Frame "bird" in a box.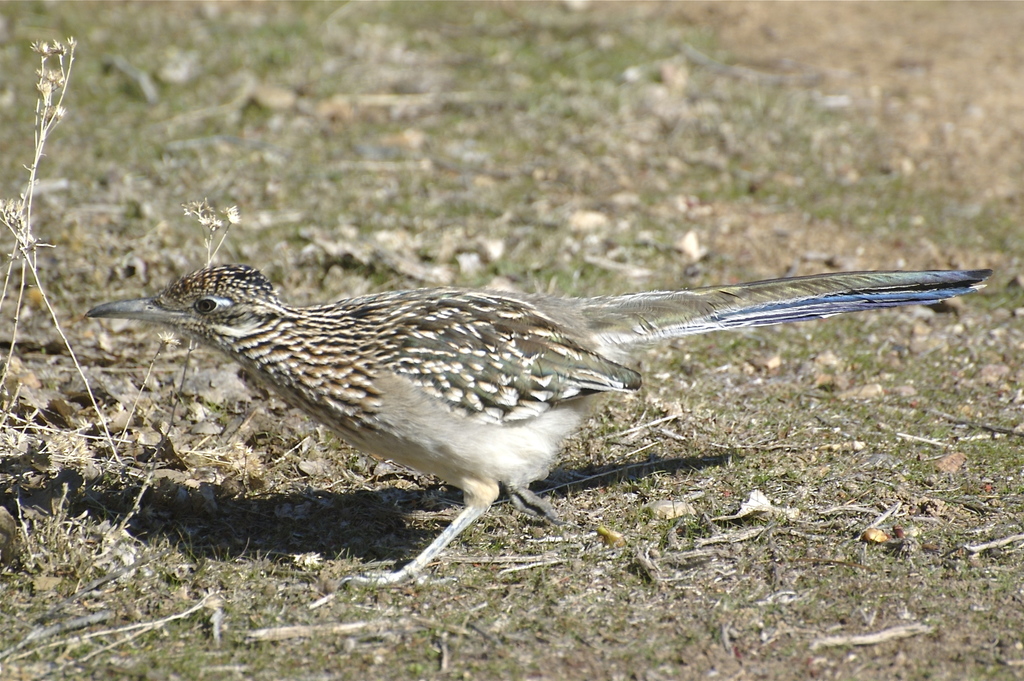
[60, 223, 929, 566].
